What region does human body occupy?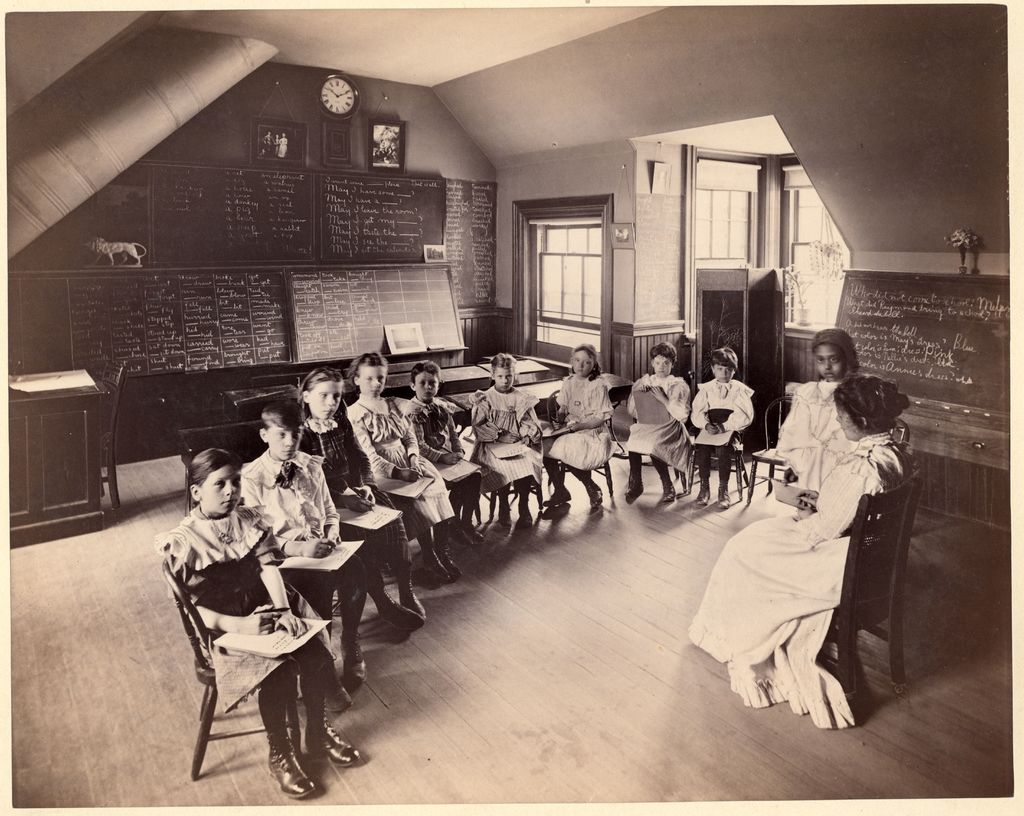
bbox=[298, 354, 426, 641].
